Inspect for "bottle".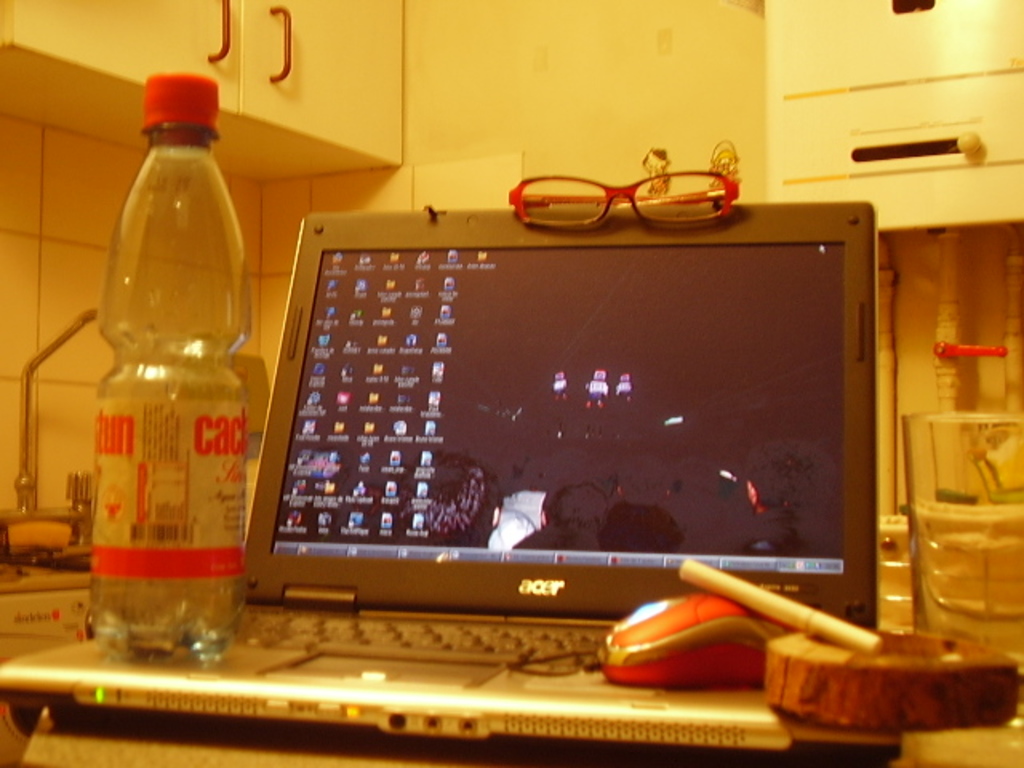
Inspection: pyautogui.locateOnScreen(66, 75, 248, 640).
